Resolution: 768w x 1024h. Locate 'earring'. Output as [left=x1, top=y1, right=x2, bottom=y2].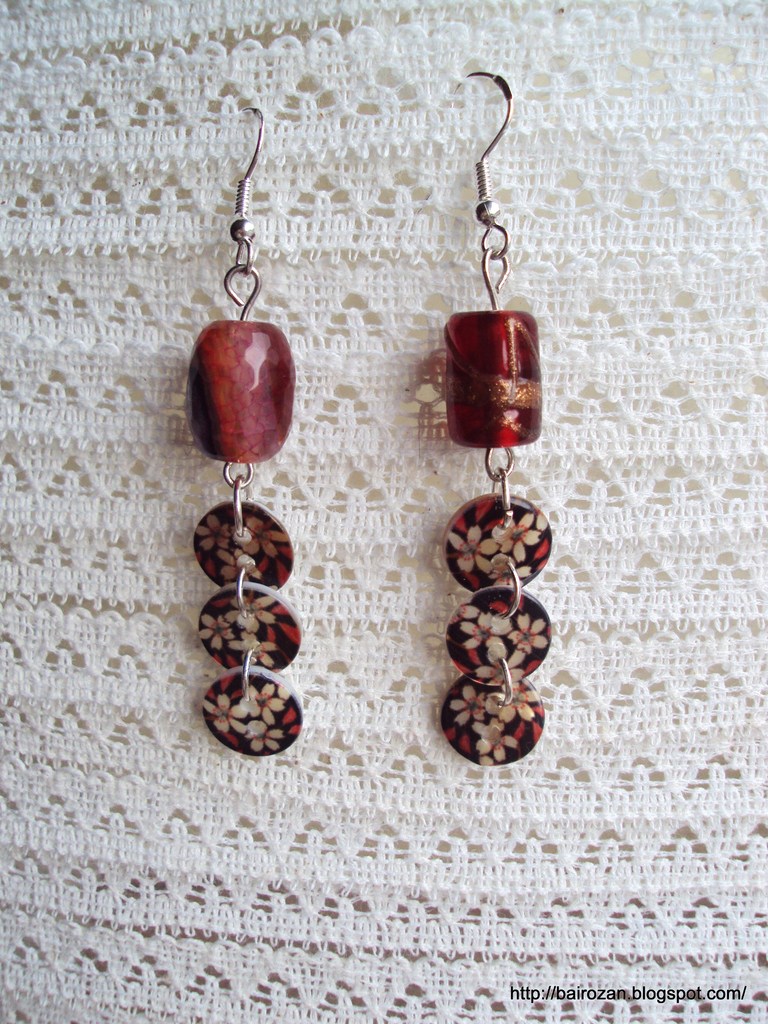
[left=184, top=102, right=308, bottom=756].
